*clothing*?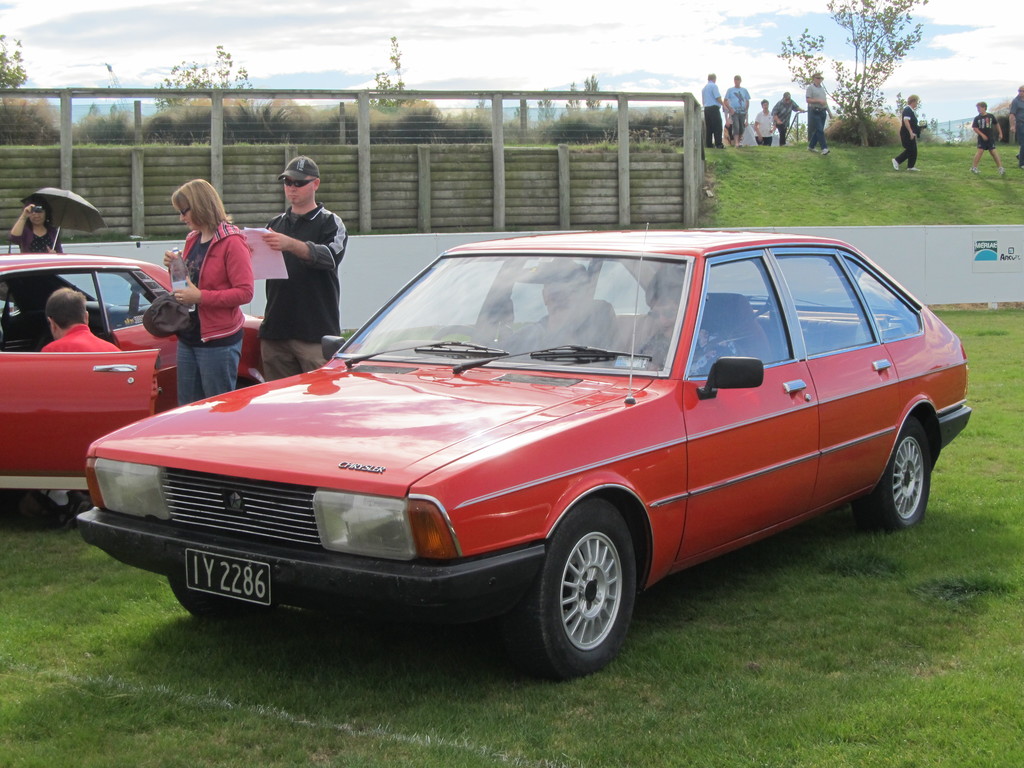
bbox=[164, 213, 251, 364]
